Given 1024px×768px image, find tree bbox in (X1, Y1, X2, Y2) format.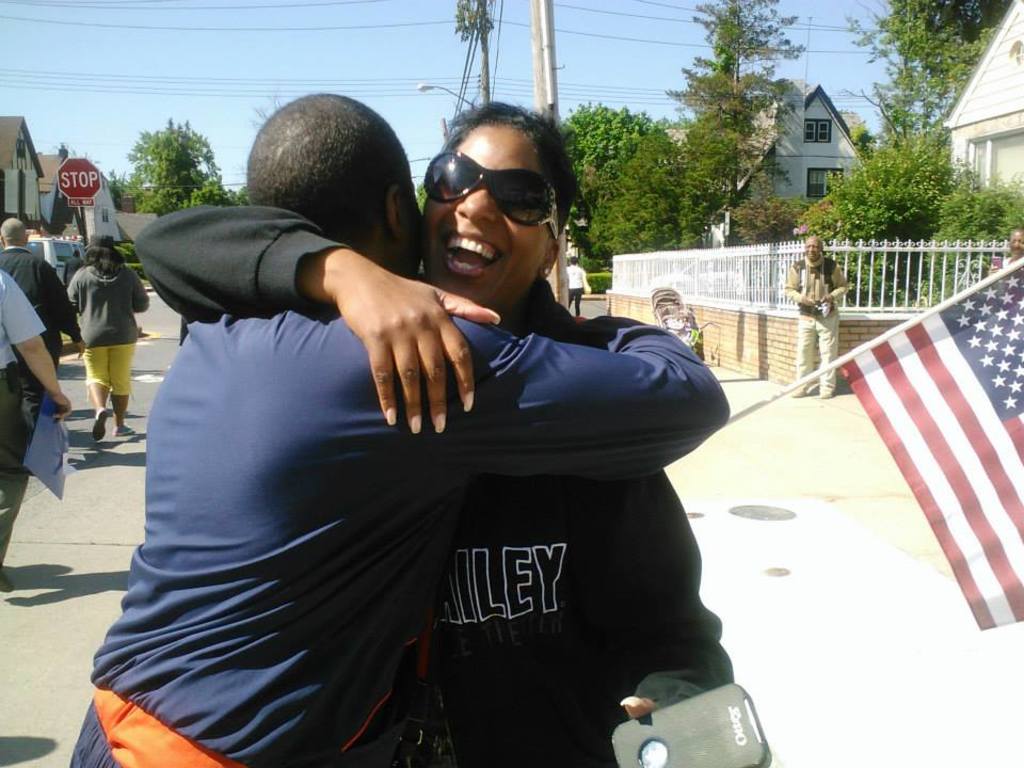
(663, 0, 804, 211).
